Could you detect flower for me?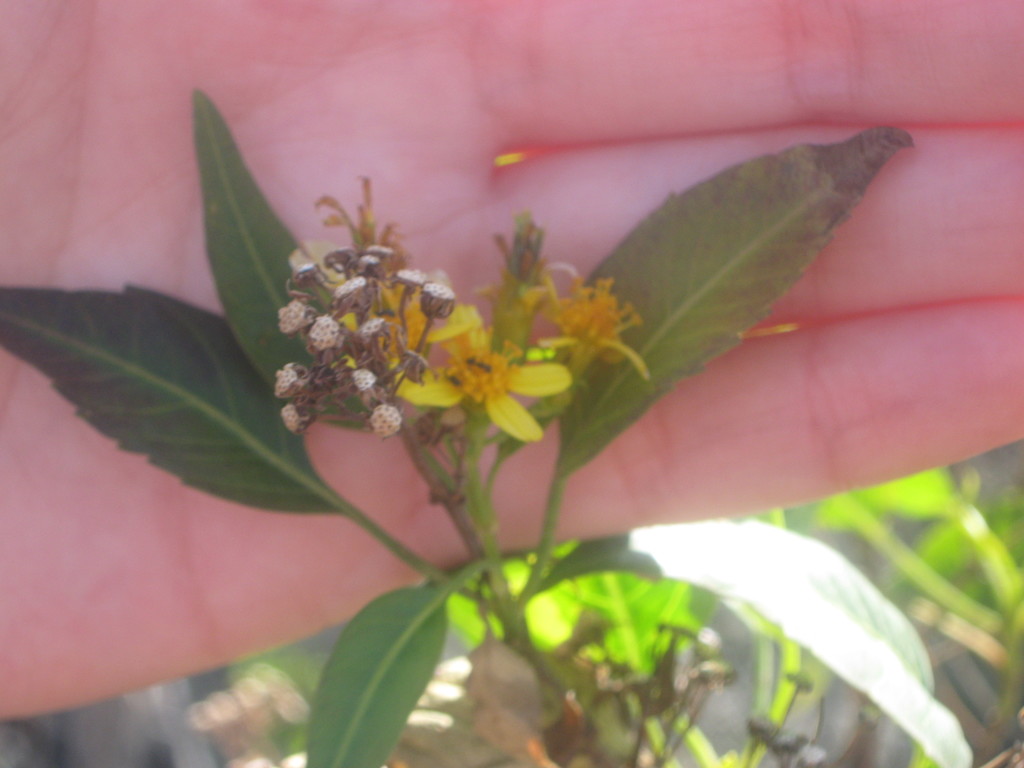
Detection result: [413, 323, 571, 440].
